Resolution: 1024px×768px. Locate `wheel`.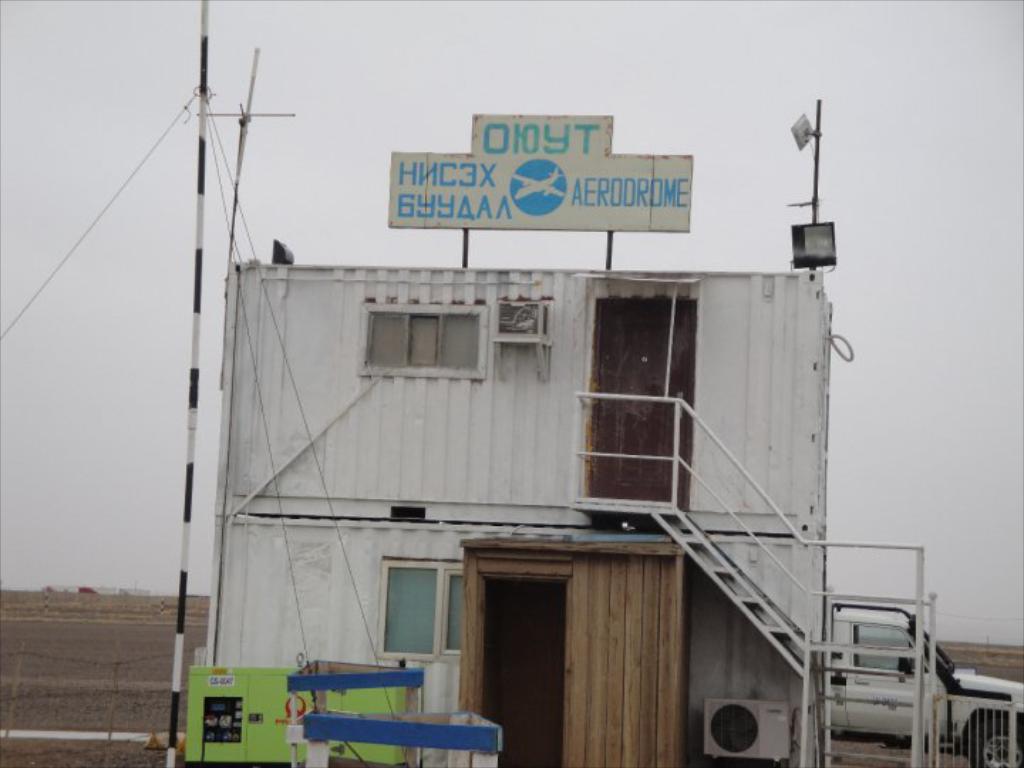
(964, 720, 1023, 767).
